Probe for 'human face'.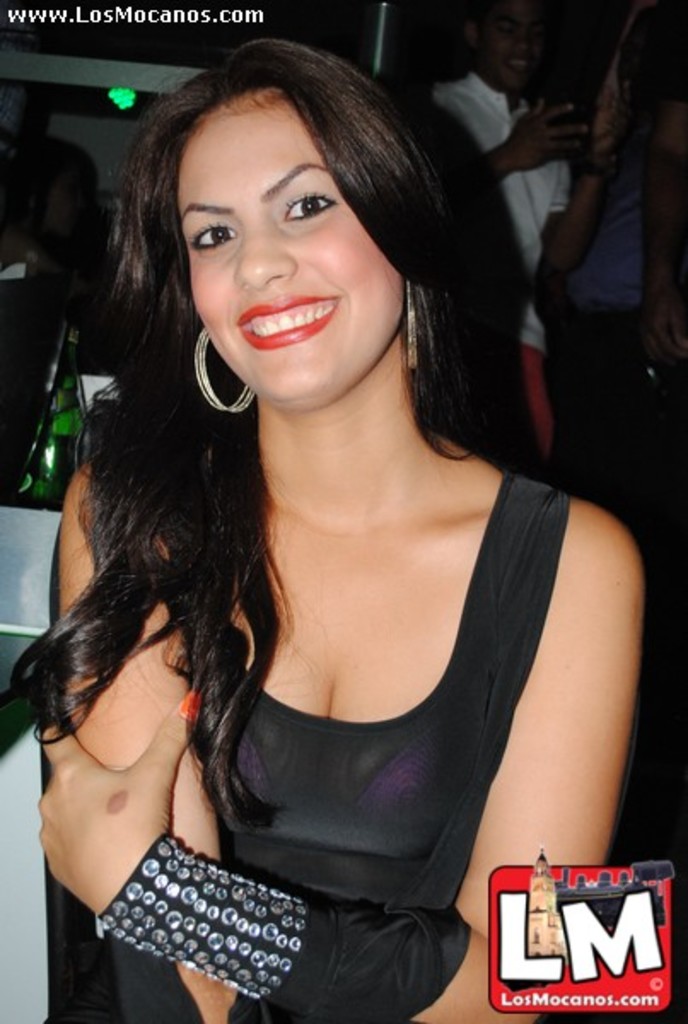
Probe result: bbox=[481, 0, 541, 90].
